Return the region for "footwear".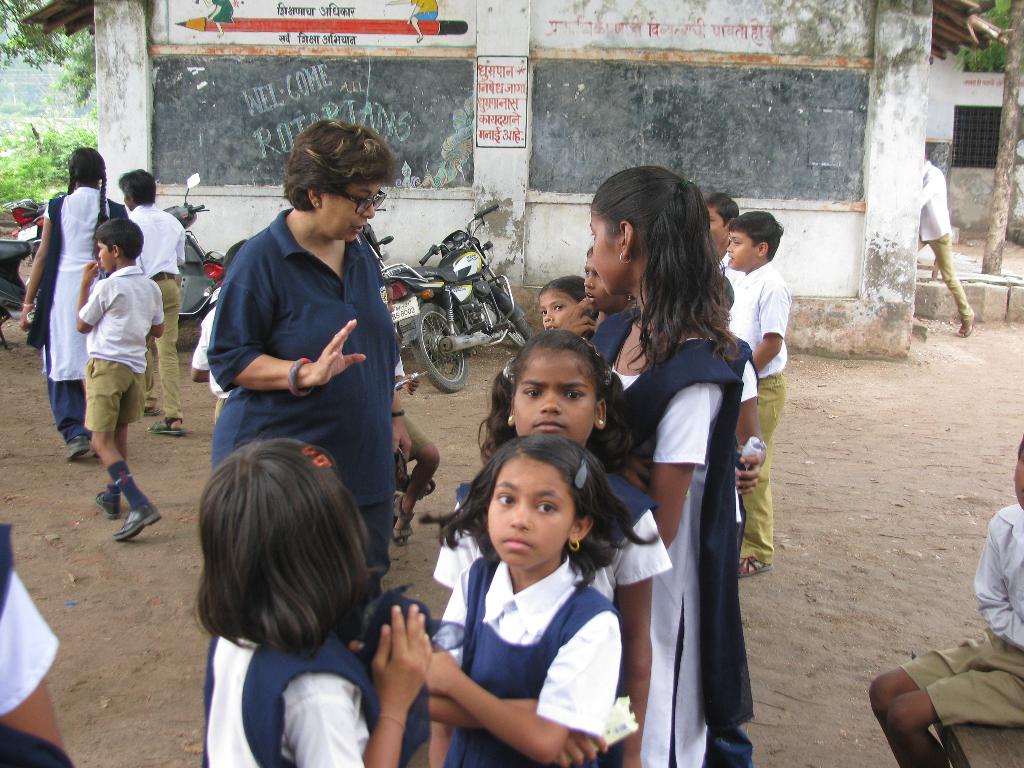
94, 490, 123, 518.
